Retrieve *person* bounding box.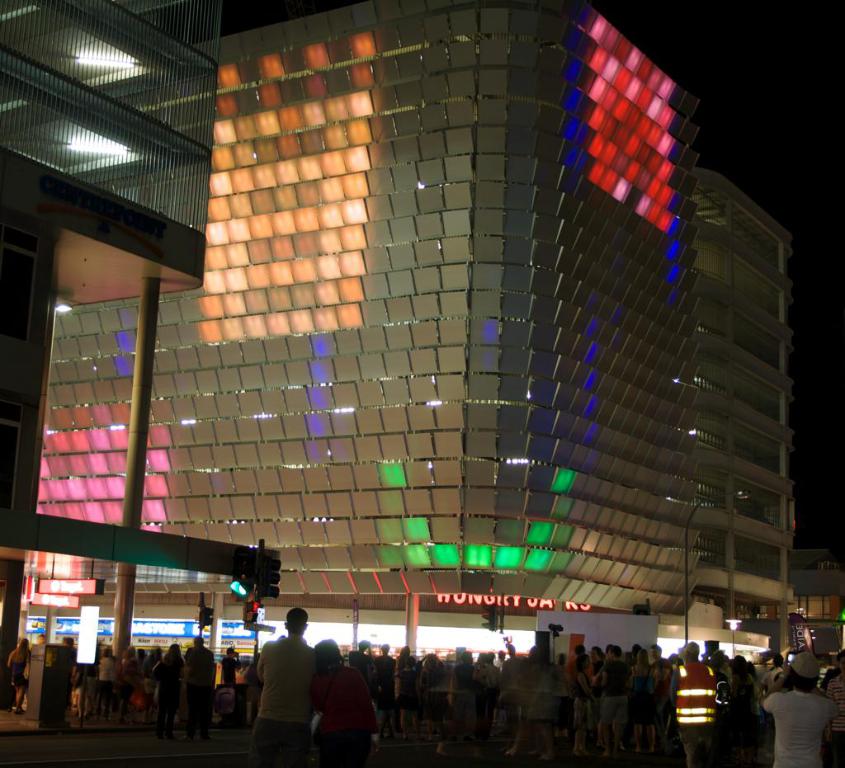
Bounding box: <bbox>629, 648, 654, 760</bbox>.
